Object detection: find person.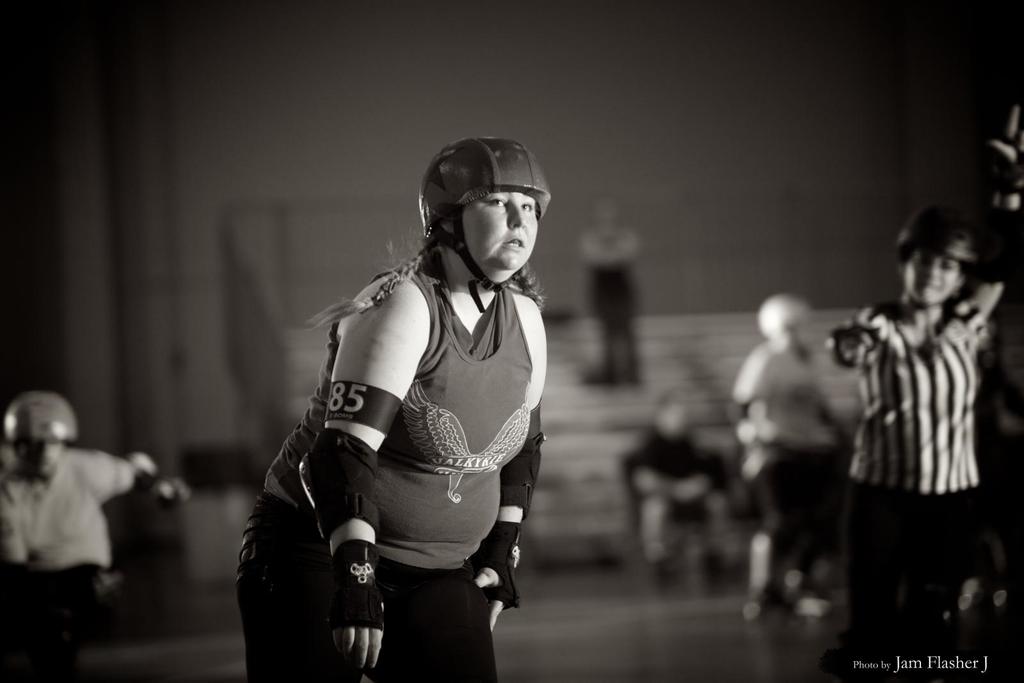
x1=632 y1=386 x2=720 y2=568.
